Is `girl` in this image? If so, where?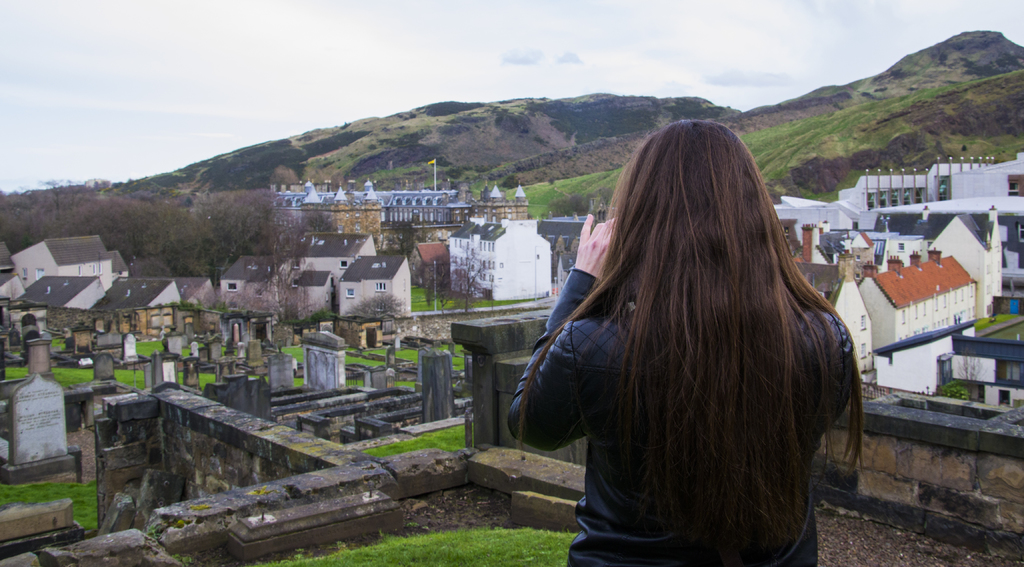
Yes, at x1=511 y1=116 x2=862 y2=566.
